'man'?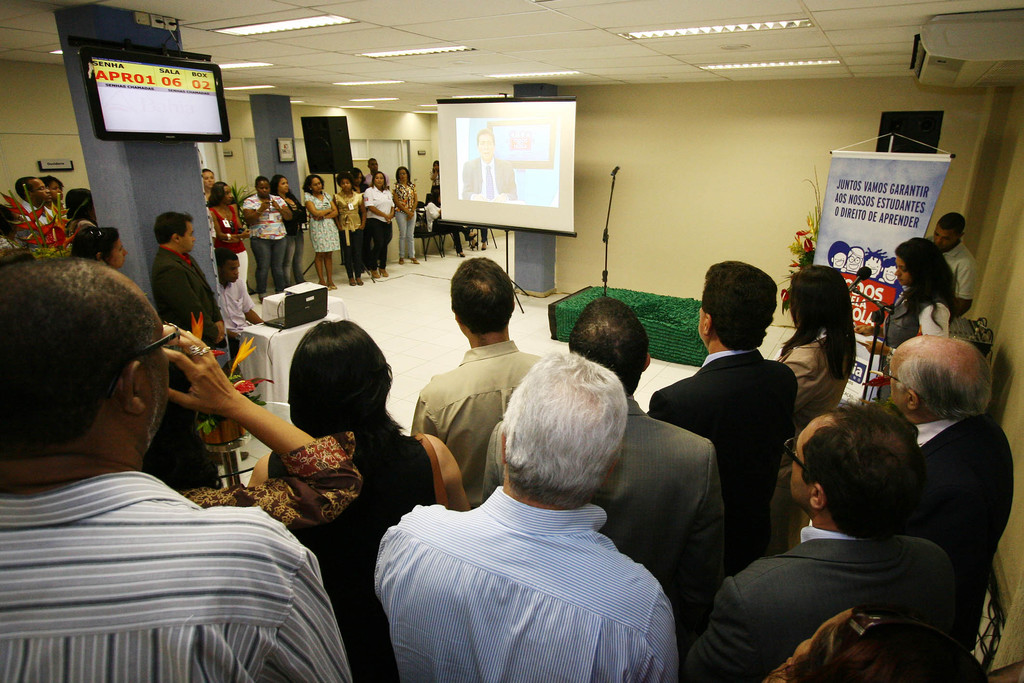
crop(0, 247, 312, 658)
